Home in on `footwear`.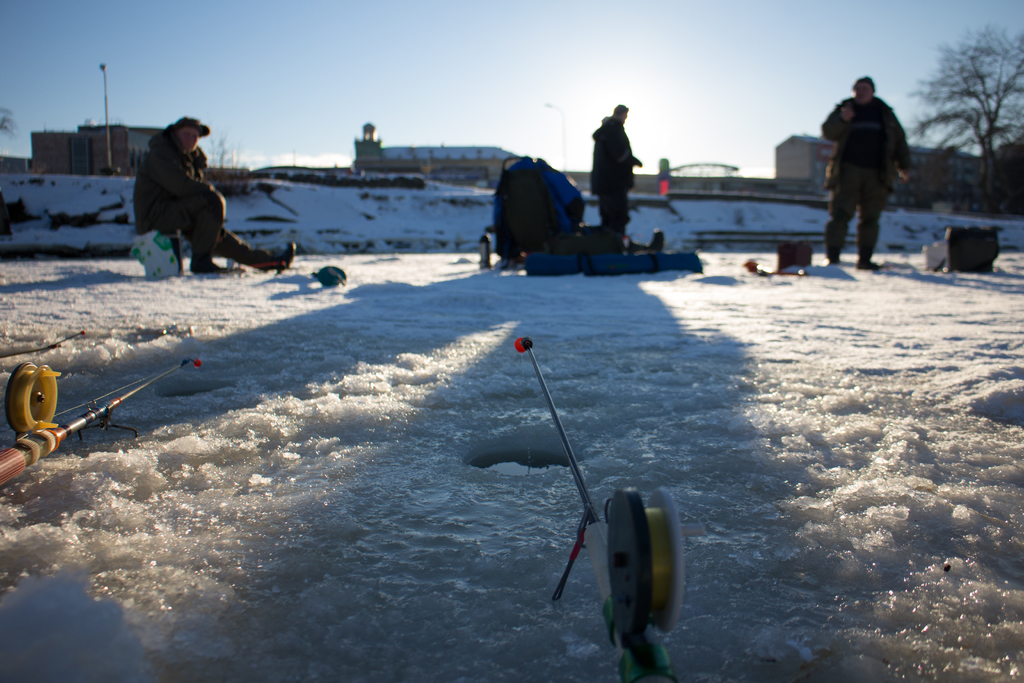
Homed in at 286,245,294,272.
